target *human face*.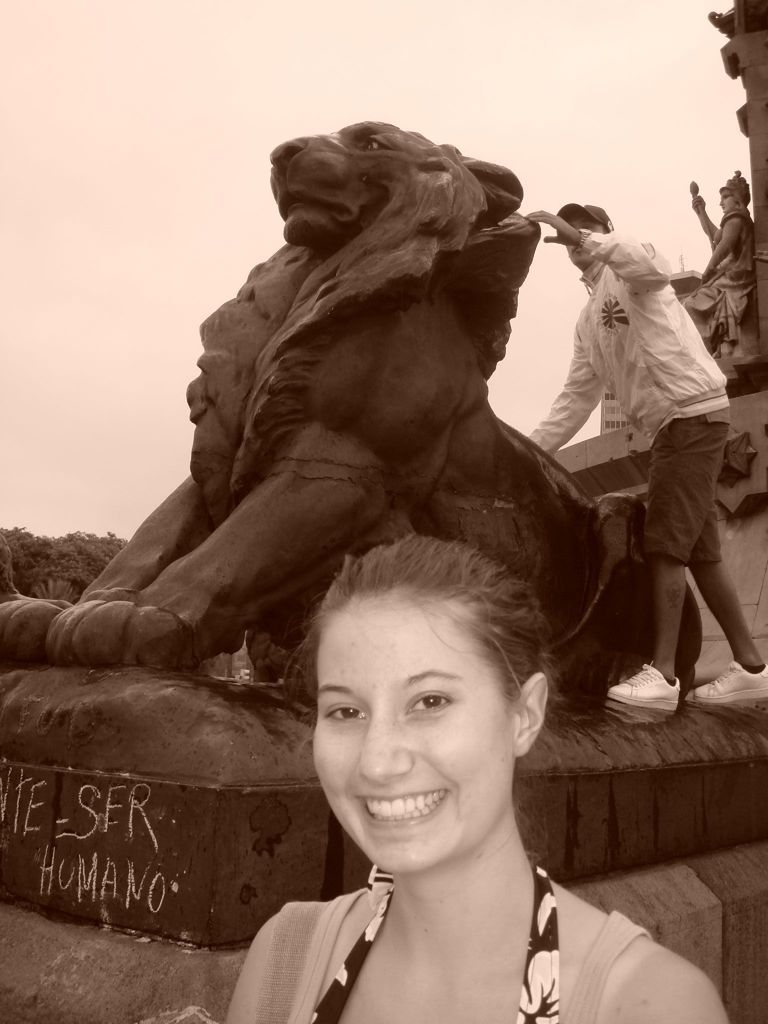
Target region: bbox=(561, 220, 604, 260).
